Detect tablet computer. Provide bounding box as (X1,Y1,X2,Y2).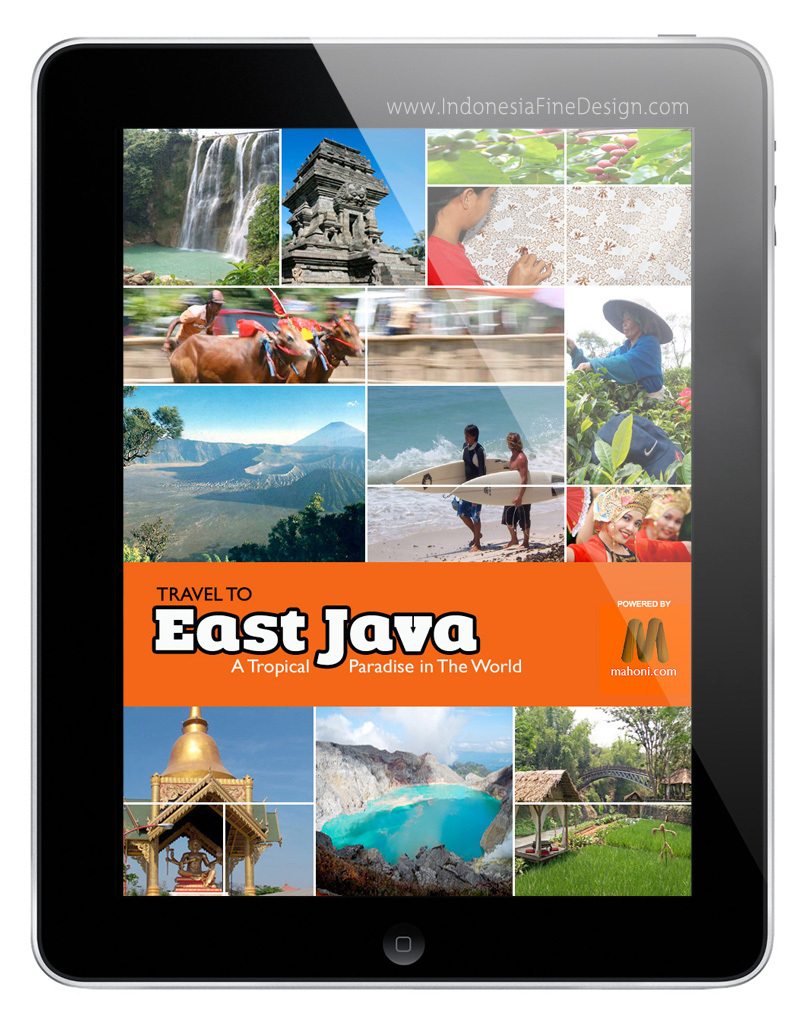
(27,30,784,989).
